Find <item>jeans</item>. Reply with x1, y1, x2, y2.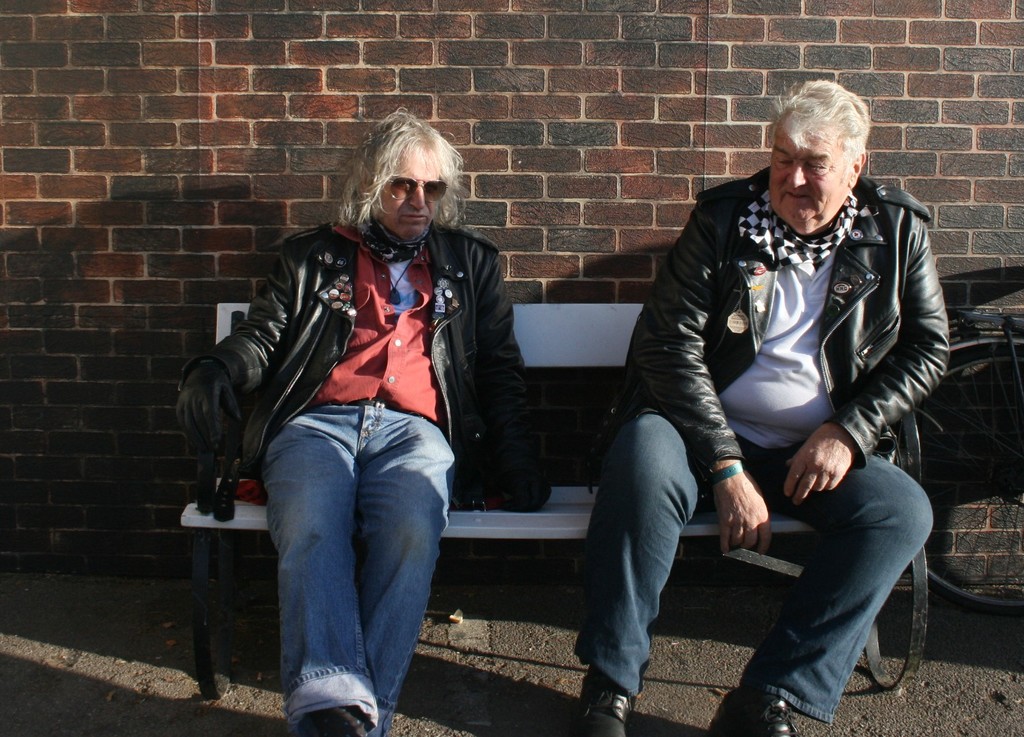
246, 411, 457, 733.
